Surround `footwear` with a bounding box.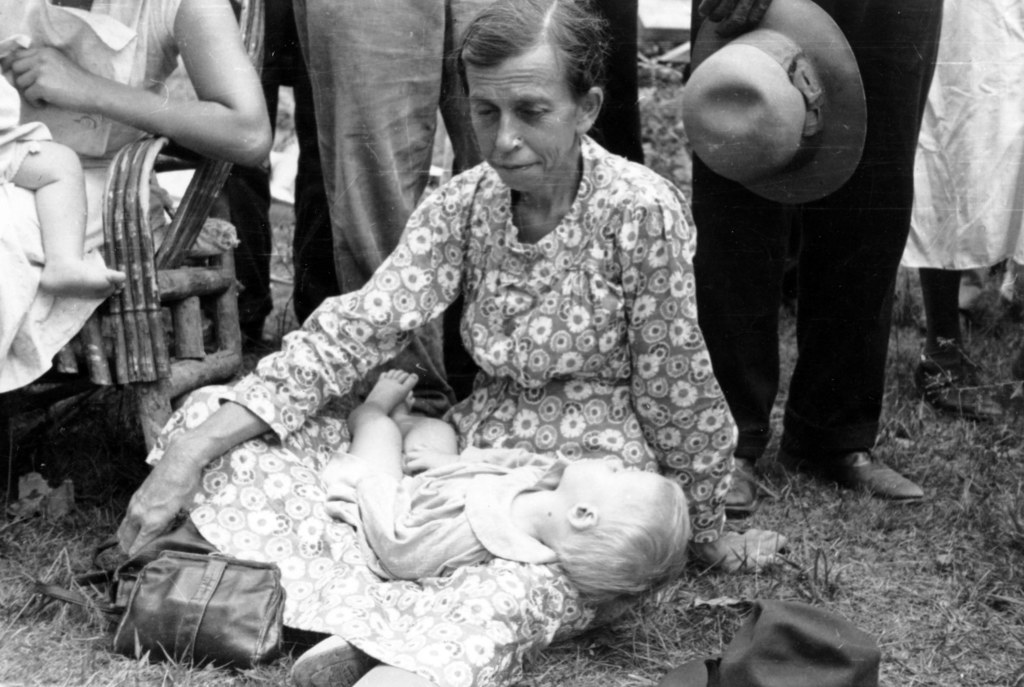
box(917, 350, 1003, 413).
